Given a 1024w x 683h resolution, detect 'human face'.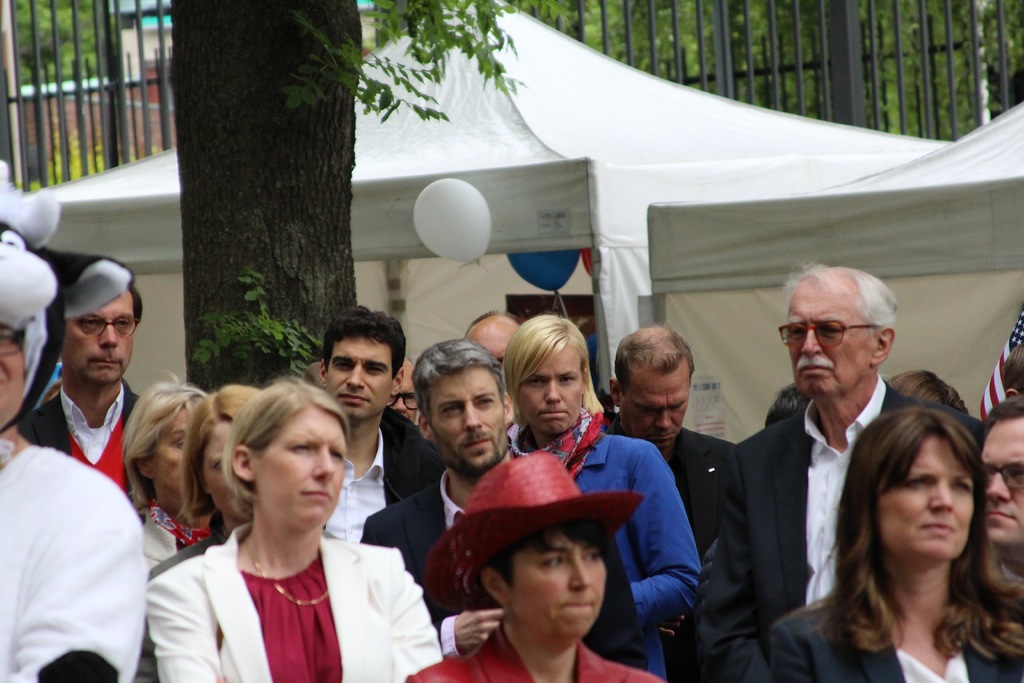
785:284:869:393.
